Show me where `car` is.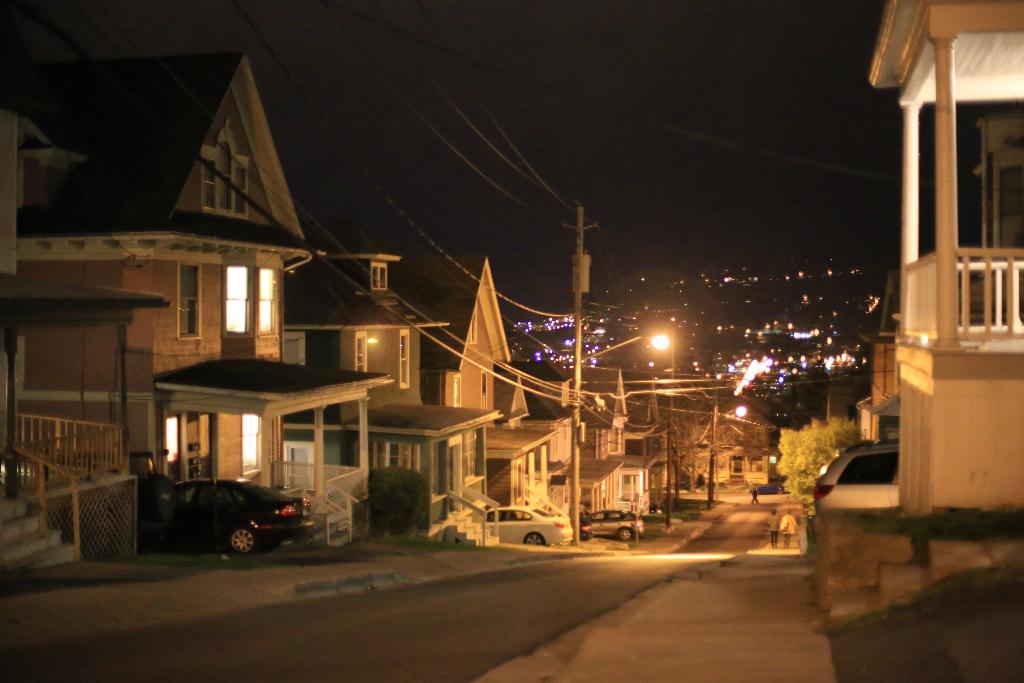
`car` is at {"x1": 133, "y1": 478, "x2": 308, "y2": 553}.
